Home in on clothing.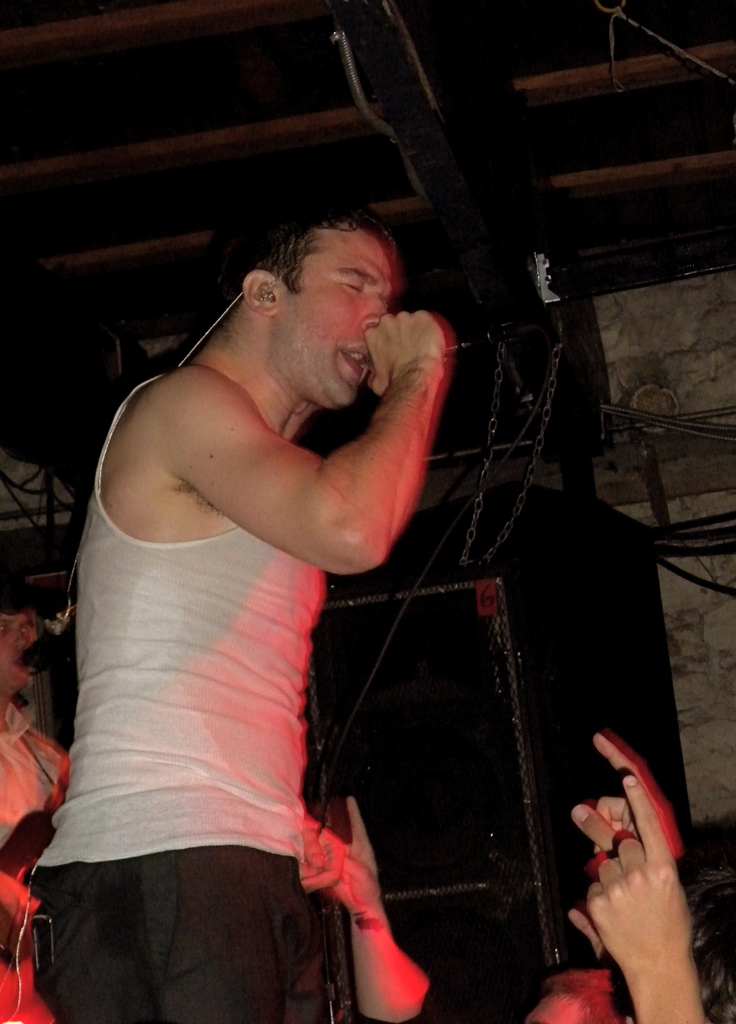
Homed in at bbox=[0, 703, 70, 846].
